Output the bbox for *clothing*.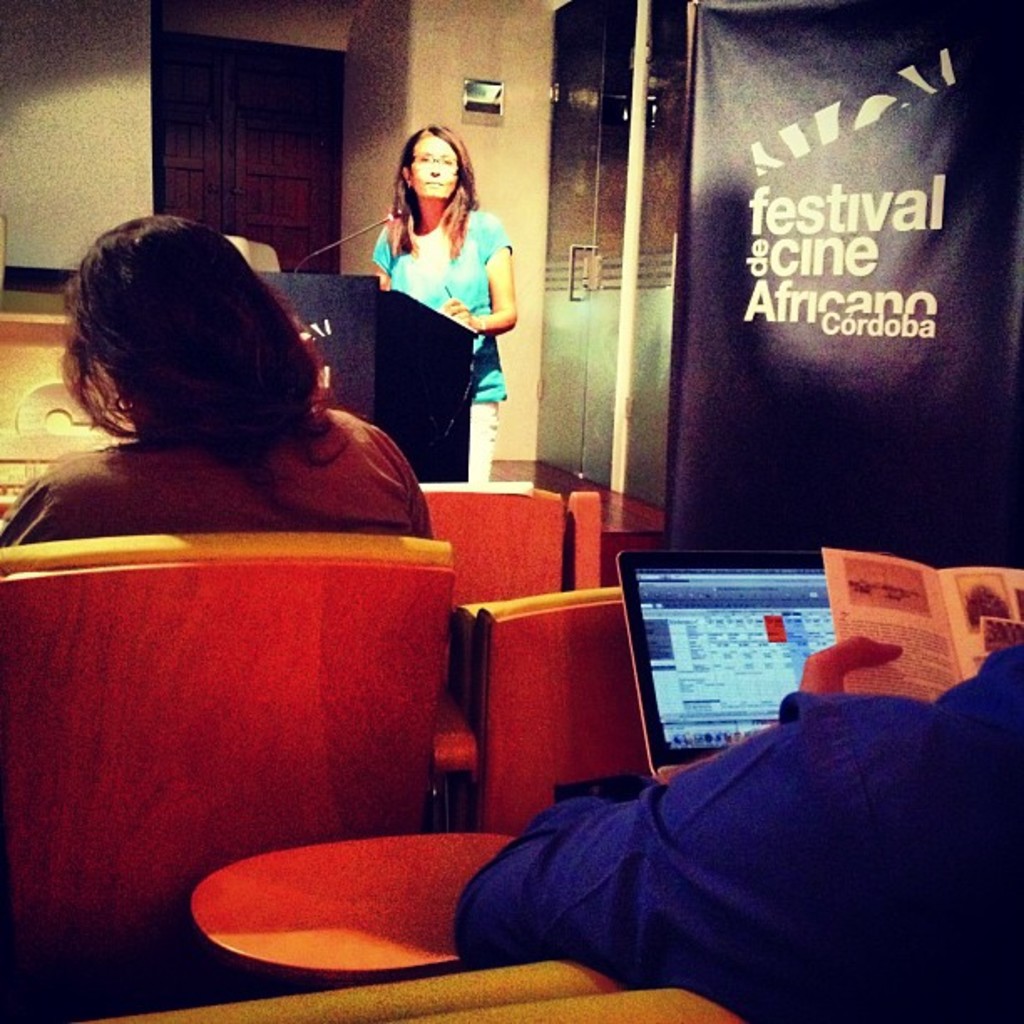
{"x1": 0, "y1": 408, "x2": 440, "y2": 545}.
